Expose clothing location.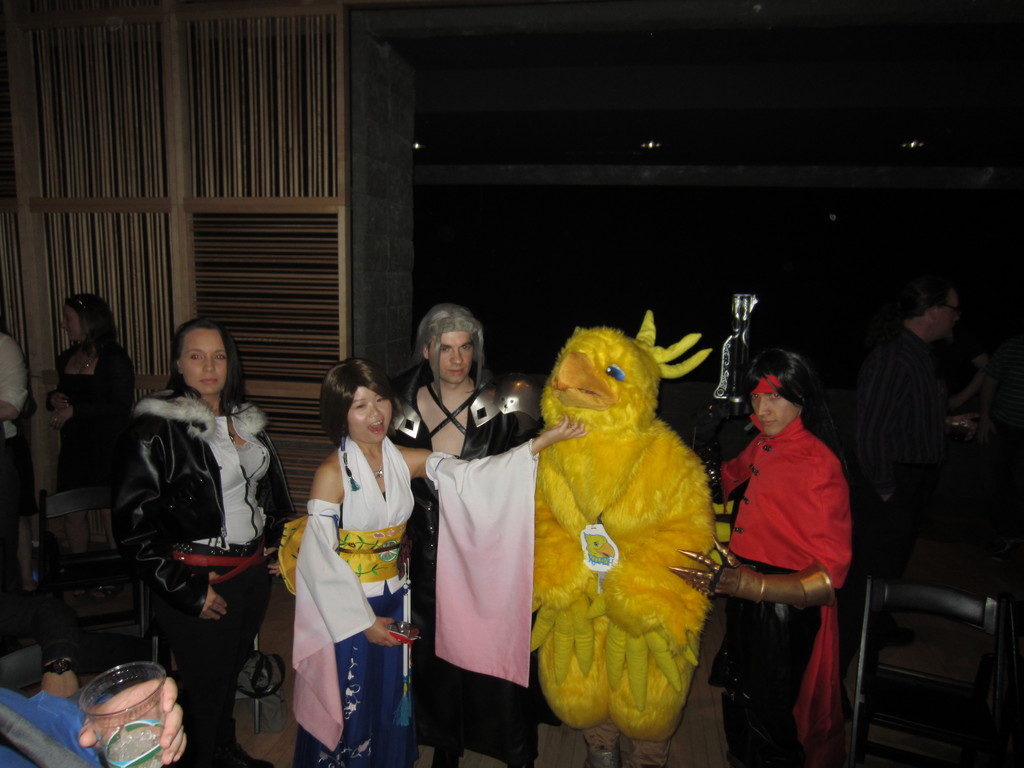
Exposed at bbox=(0, 332, 29, 513).
